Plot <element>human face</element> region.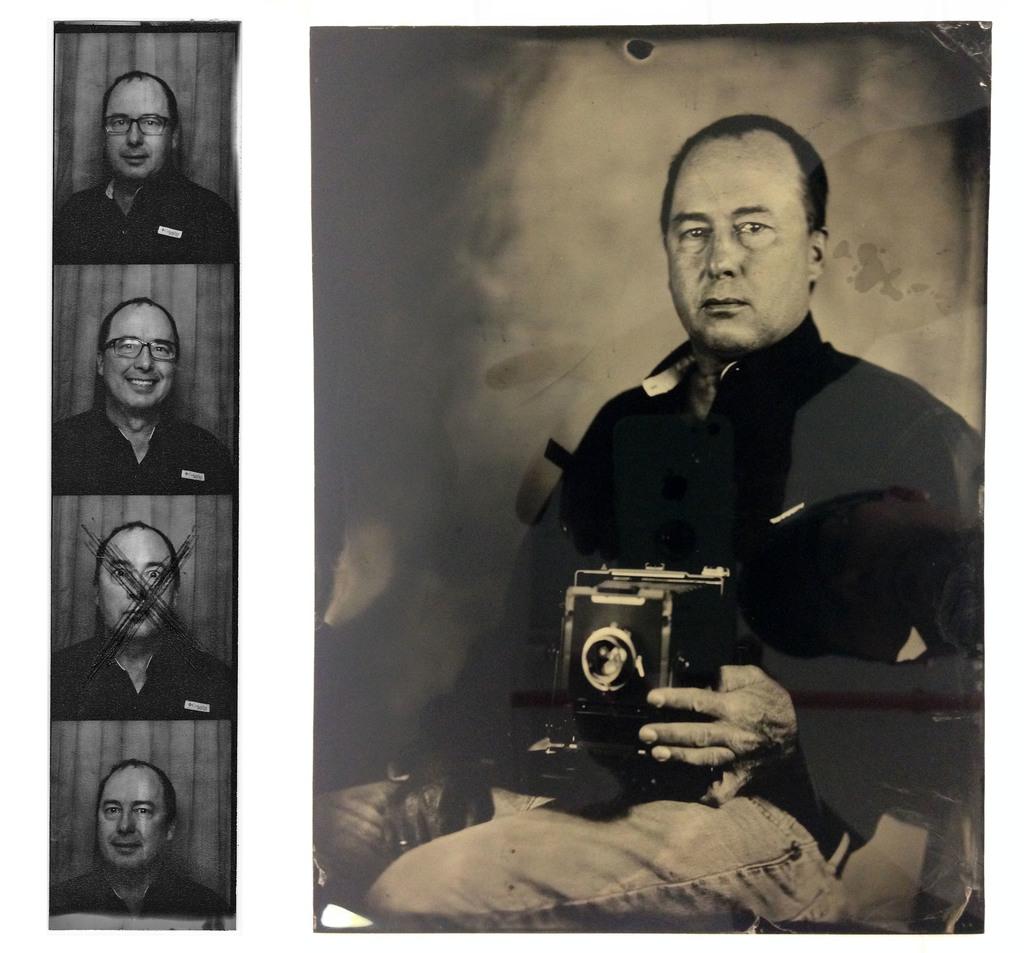
Plotted at l=92, t=762, r=168, b=868.
